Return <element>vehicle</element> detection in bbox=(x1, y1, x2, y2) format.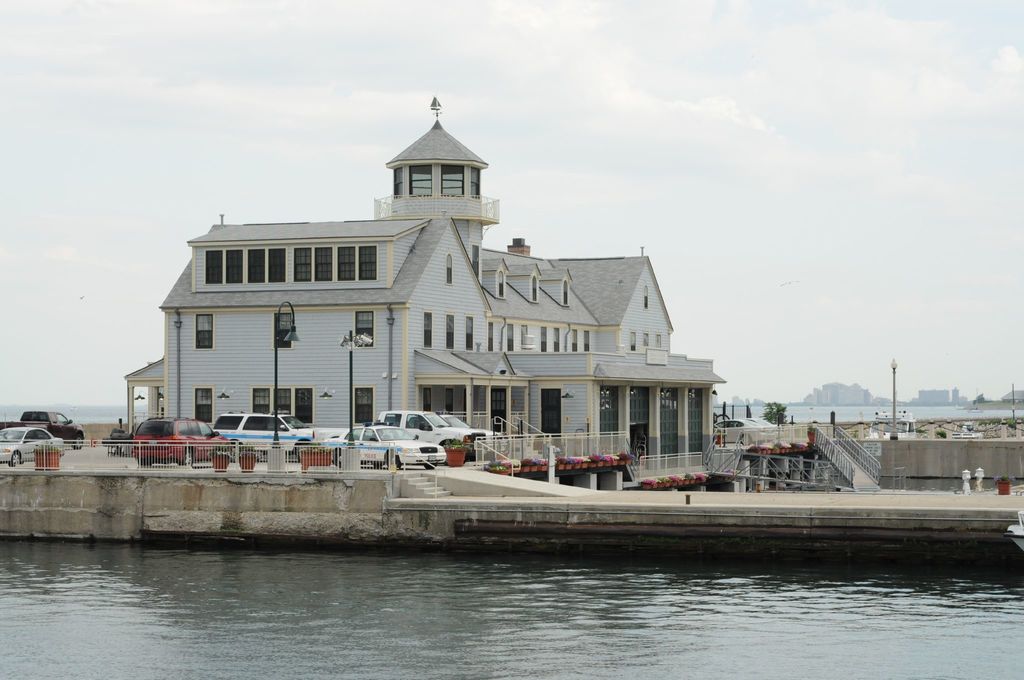
bbox=(232, 416, 324, 464).
